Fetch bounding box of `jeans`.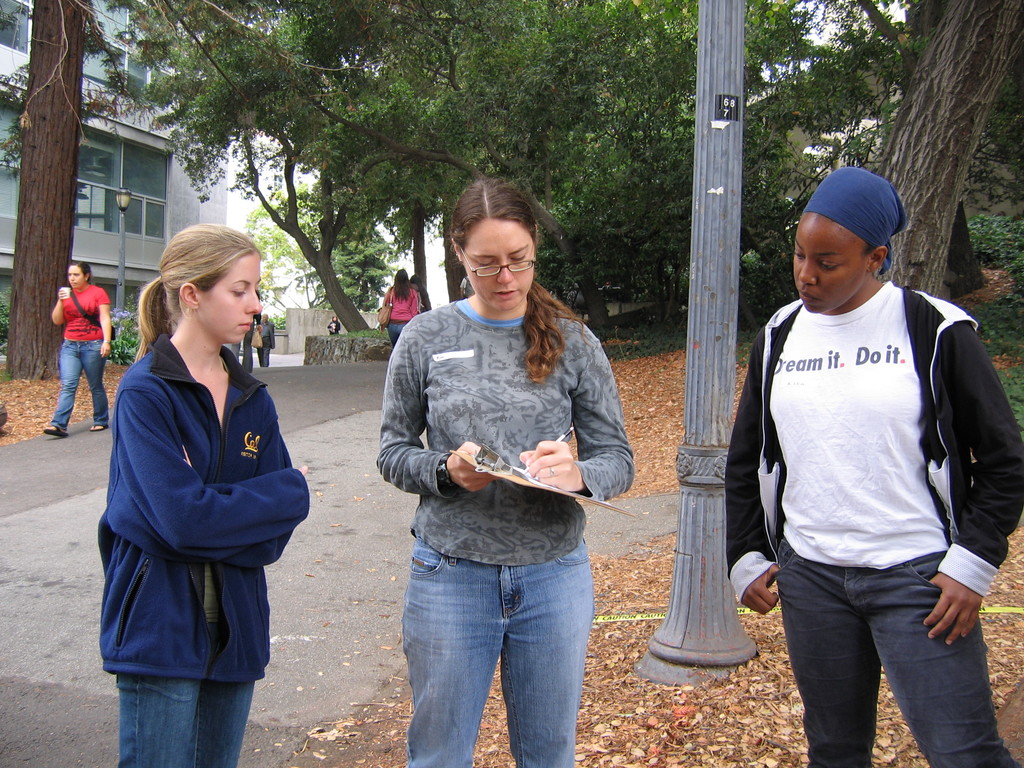
Bbox: 116,672,257,767.
